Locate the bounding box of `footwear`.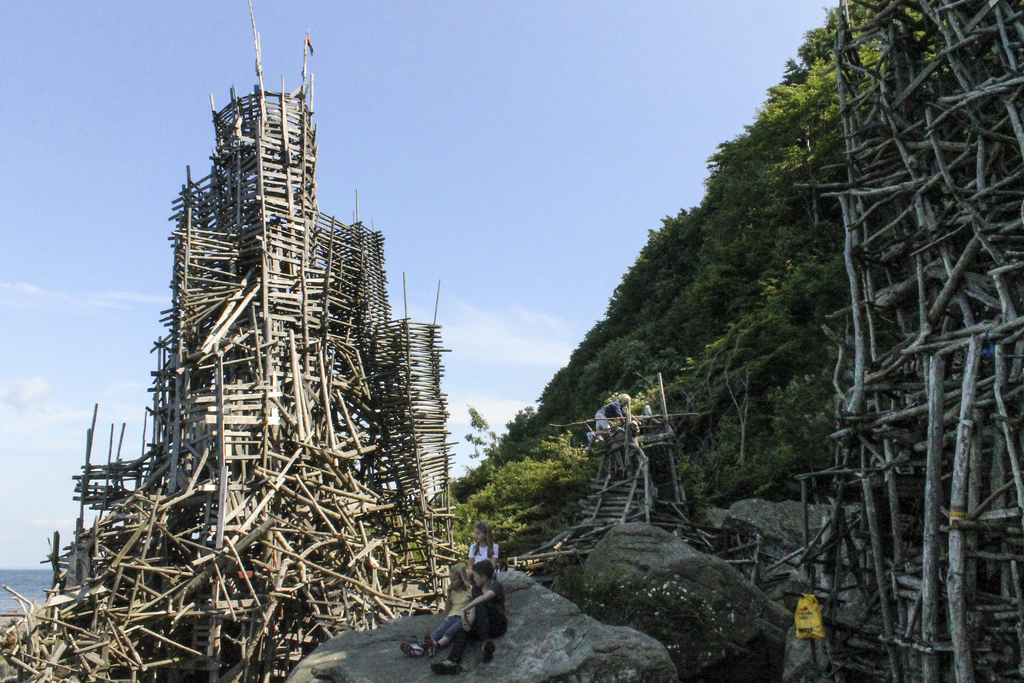
Bounding box: [x1=397, y1=636, x2=429, y2=661].
